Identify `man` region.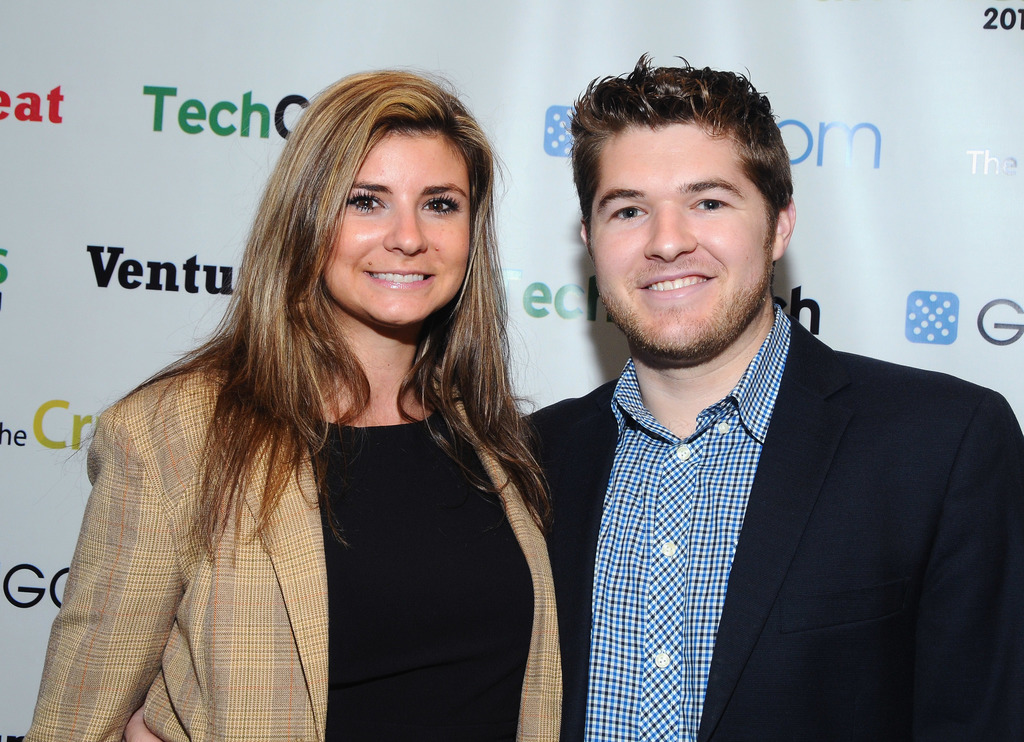
Region: l=488, t=79, r=1011, b=731.
